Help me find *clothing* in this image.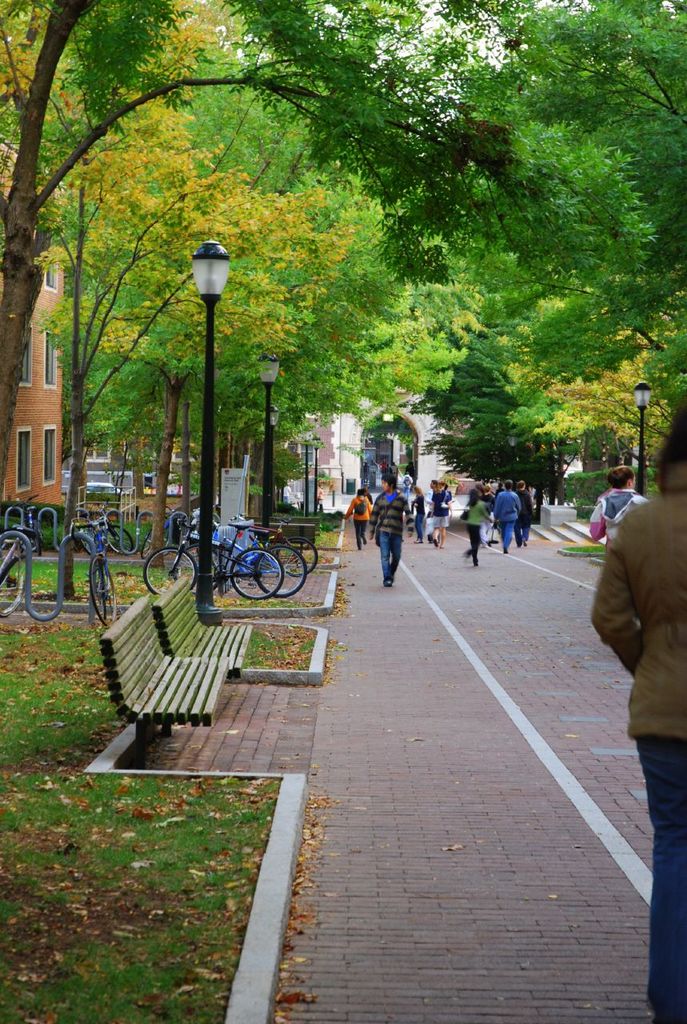
Found it: <region>585, 487, 653, 554</region>.
